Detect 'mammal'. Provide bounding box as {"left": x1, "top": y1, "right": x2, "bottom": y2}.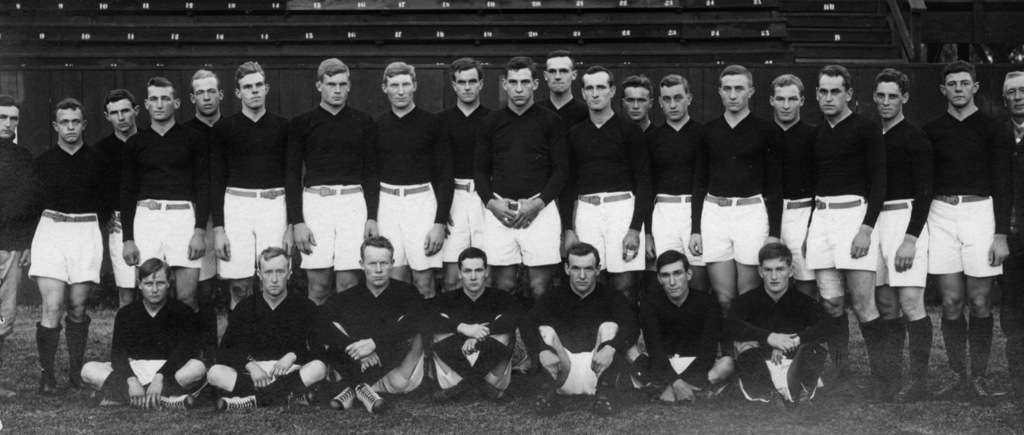
{"left": 120, "top": 79, "right": 197, "bottom": 308}.
